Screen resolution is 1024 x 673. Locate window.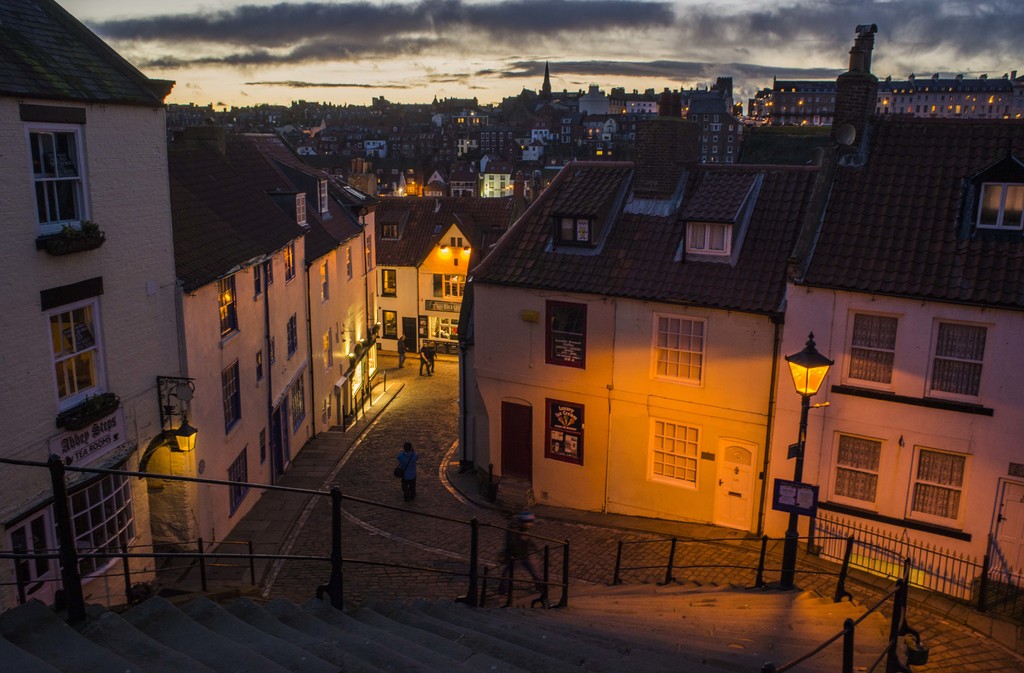
<region>20, 109, 90, 229</region>.
